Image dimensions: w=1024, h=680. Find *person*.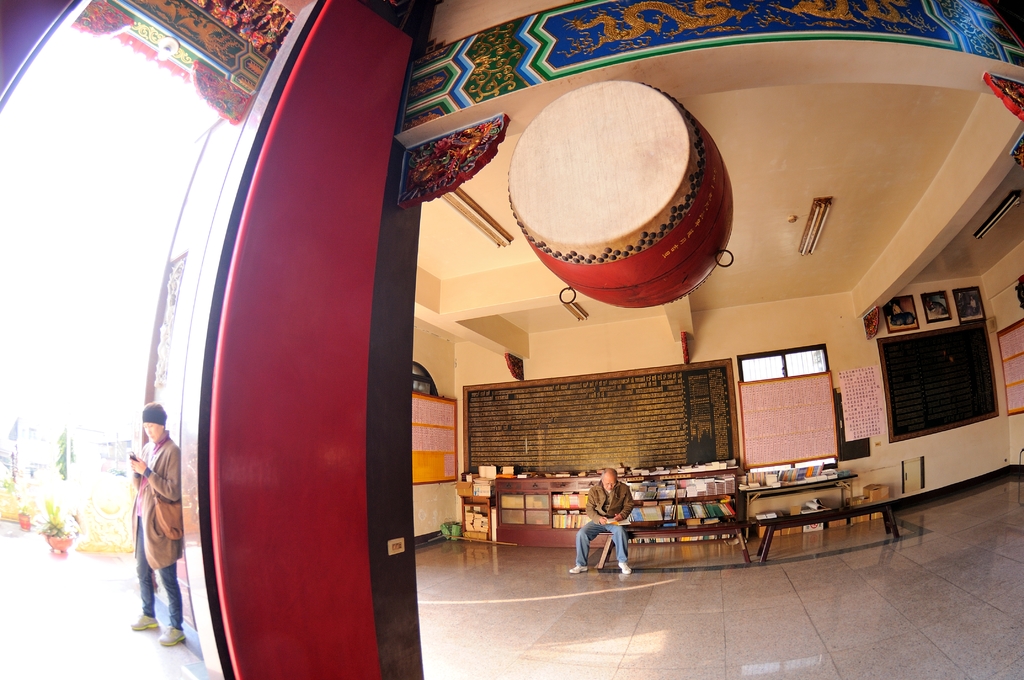
bbox=[573, 467, 634, 575].
